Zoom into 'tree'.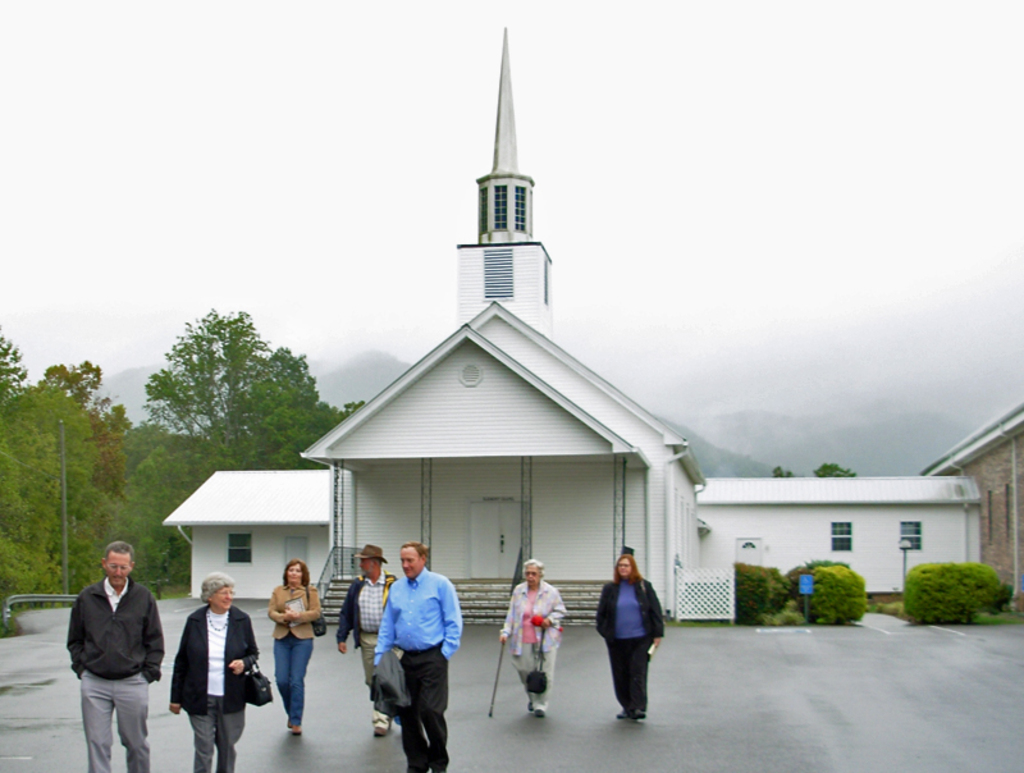
Zoom target: (x1=804, y1=461, x2=852, y2=480).
